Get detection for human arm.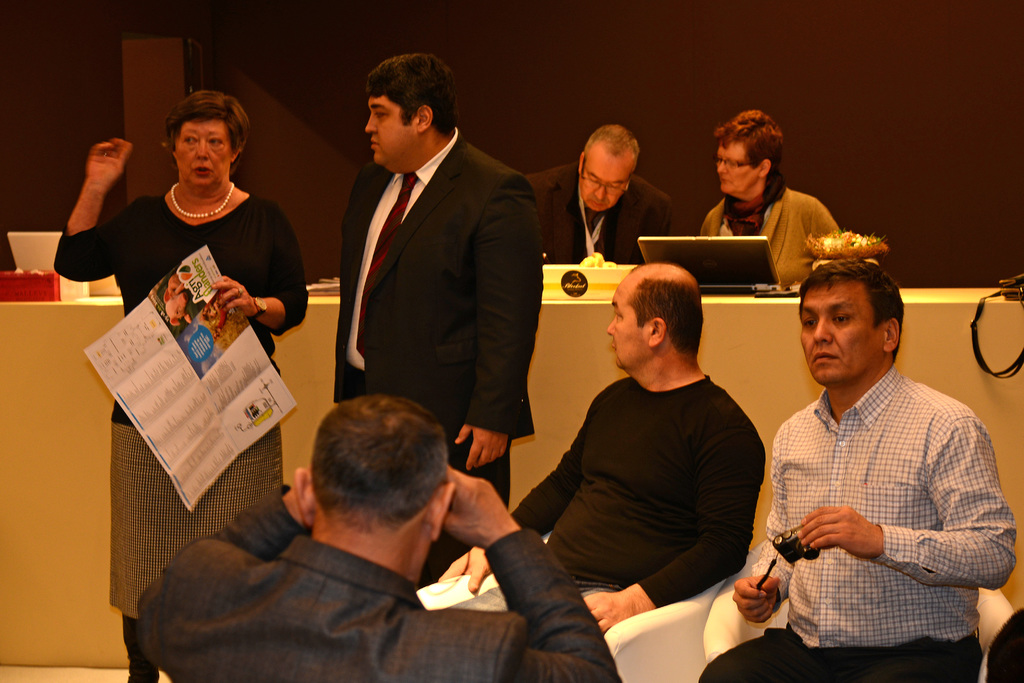
Detection: l=787, t=418, r=1020, b=589.
